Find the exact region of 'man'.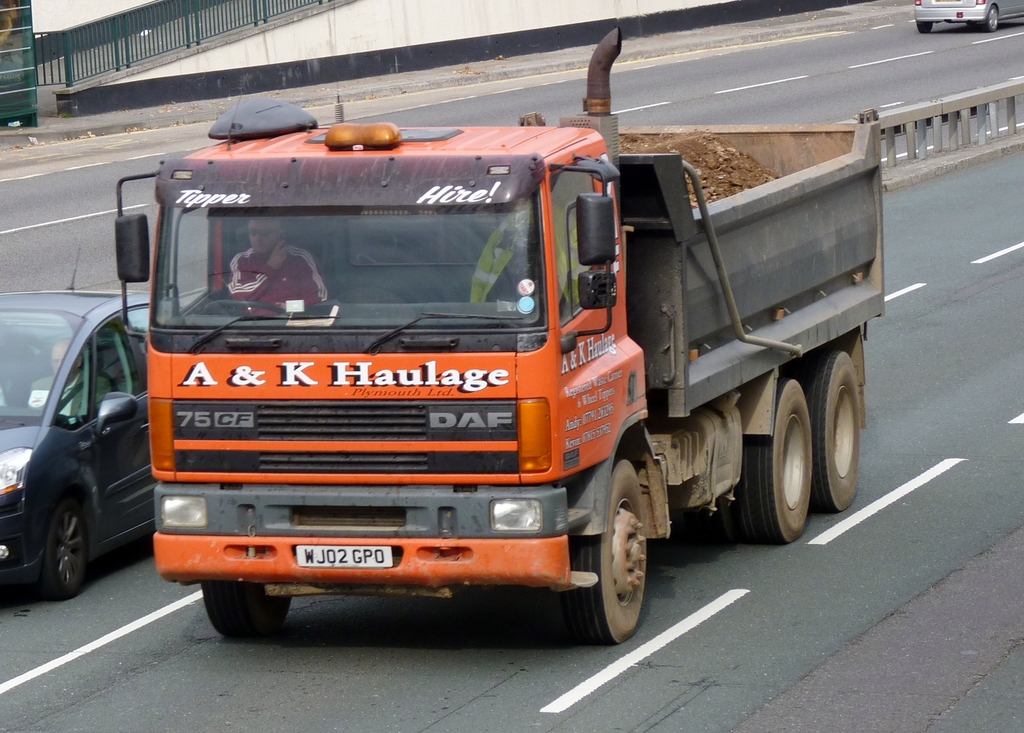
Exact region: detection(225, 214, 332, 318).
